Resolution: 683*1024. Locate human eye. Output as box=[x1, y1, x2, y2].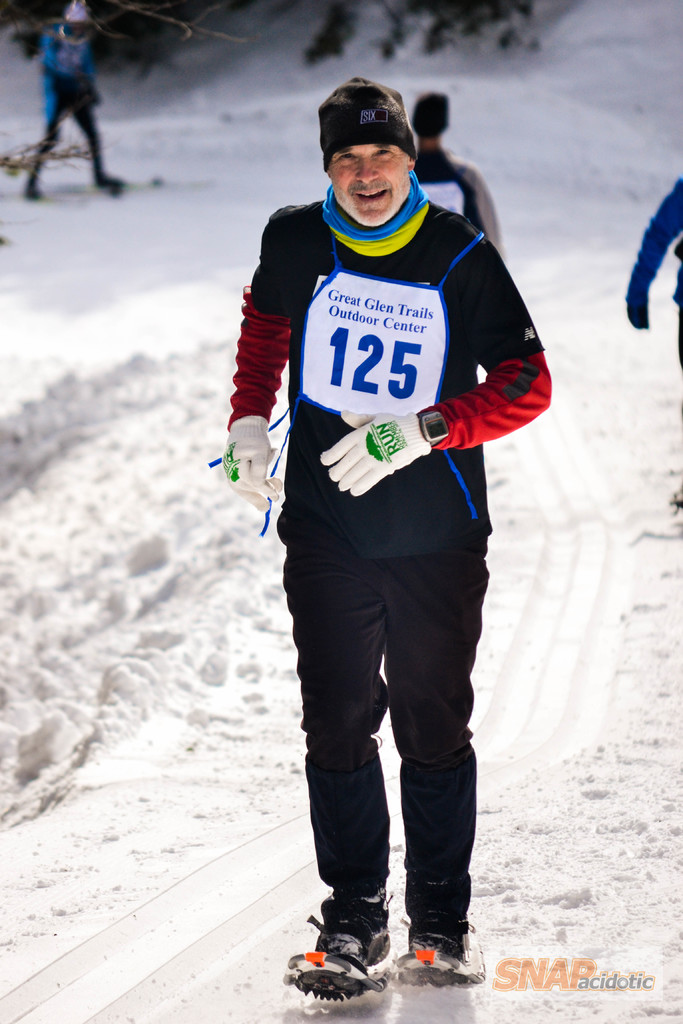
box=[334, 145, 356, 164].
